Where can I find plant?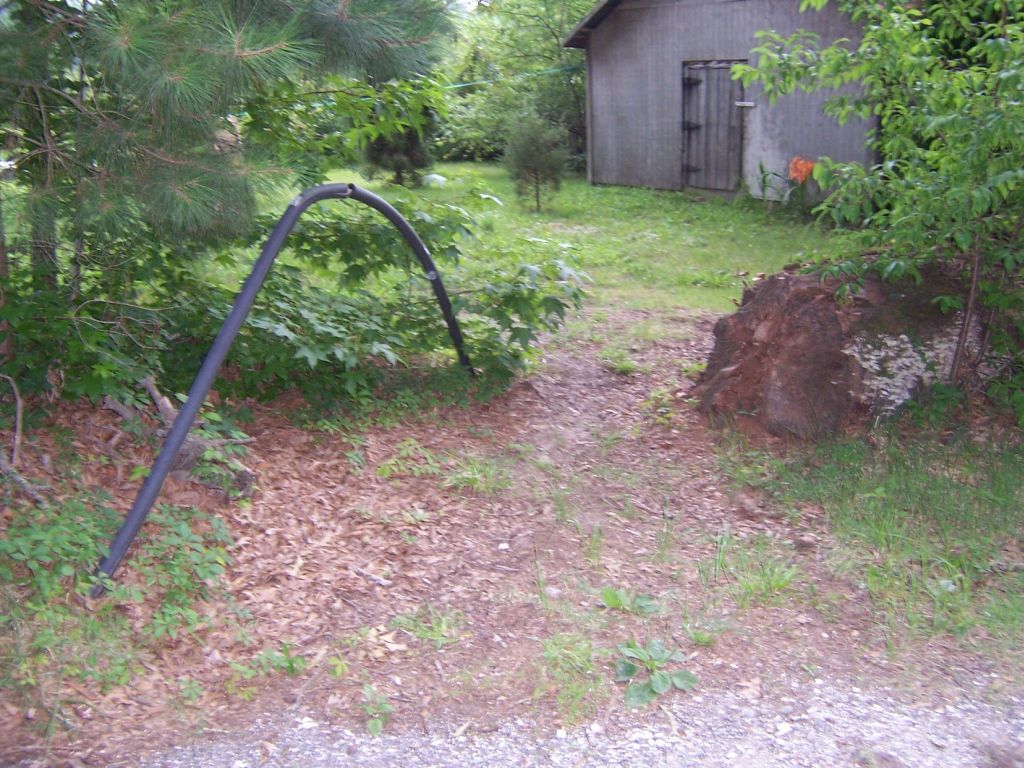
You can find it at box(363, 683, 393, 735).
